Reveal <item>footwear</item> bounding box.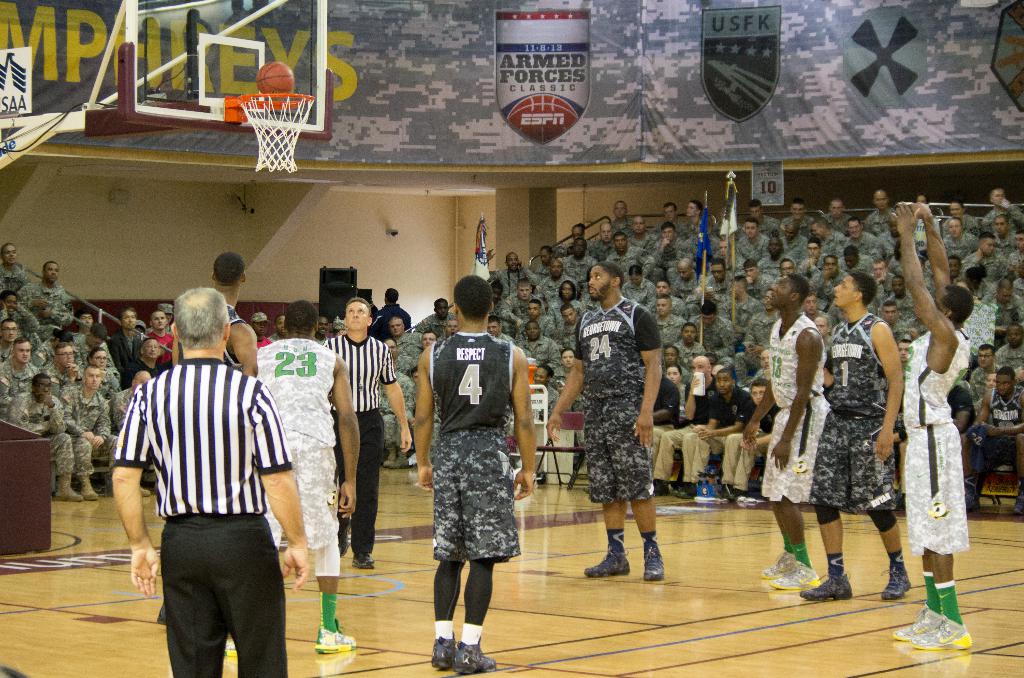
Revealed: 454,638,499,674.
